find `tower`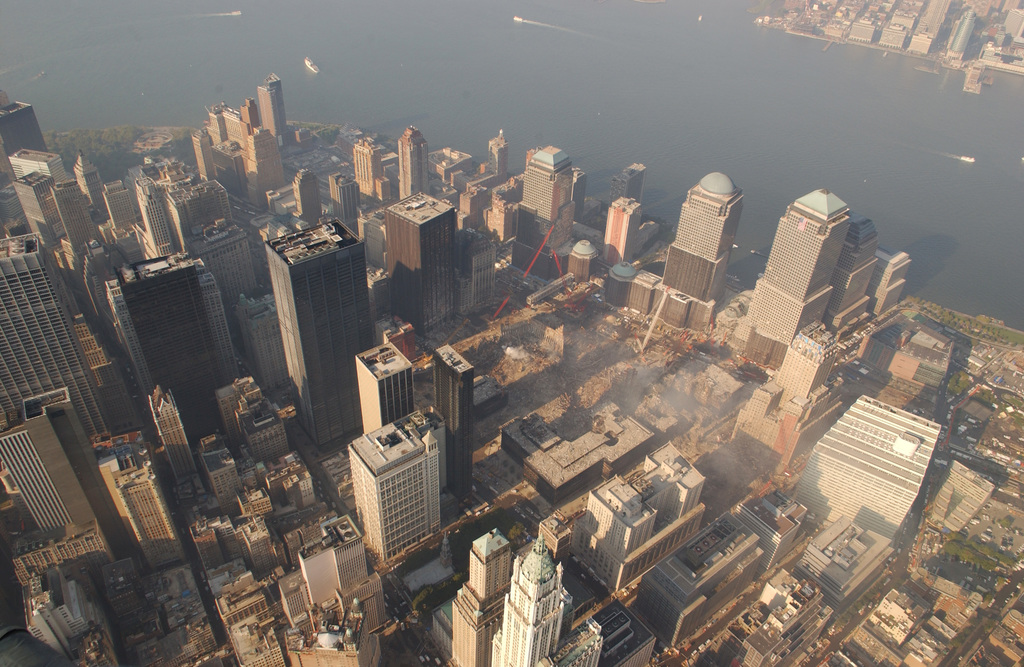
(401,127,430,198)
